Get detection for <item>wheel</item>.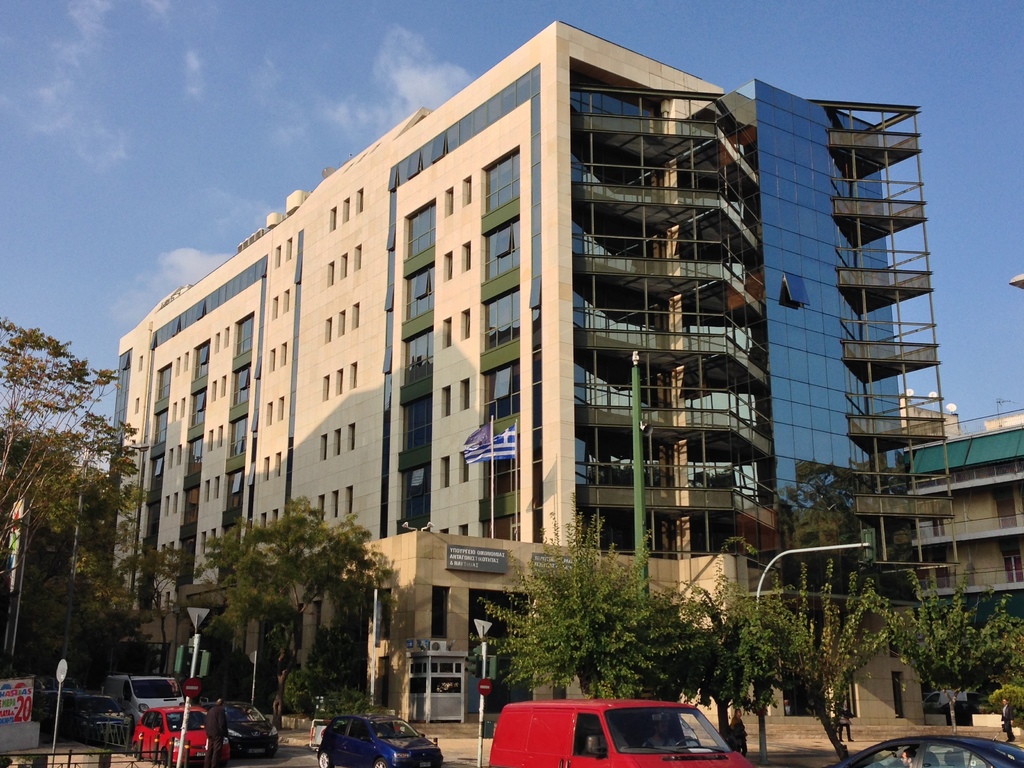
Detection: <bbox>670, 737, 700, 749</bbox>.
